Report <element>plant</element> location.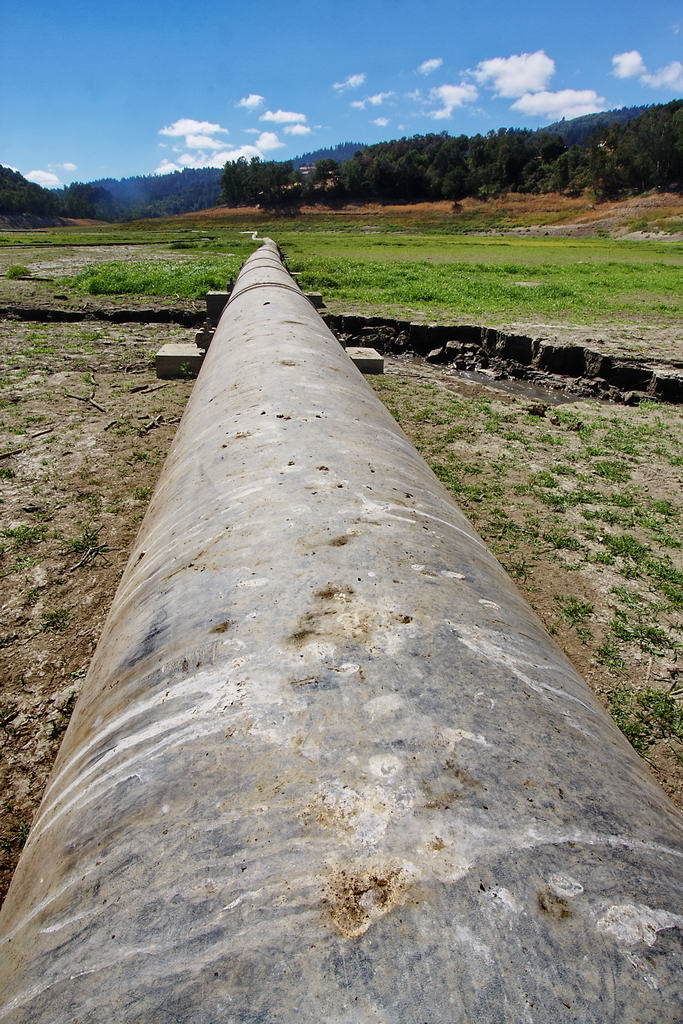
Report: (0, 464, 17, 481).
